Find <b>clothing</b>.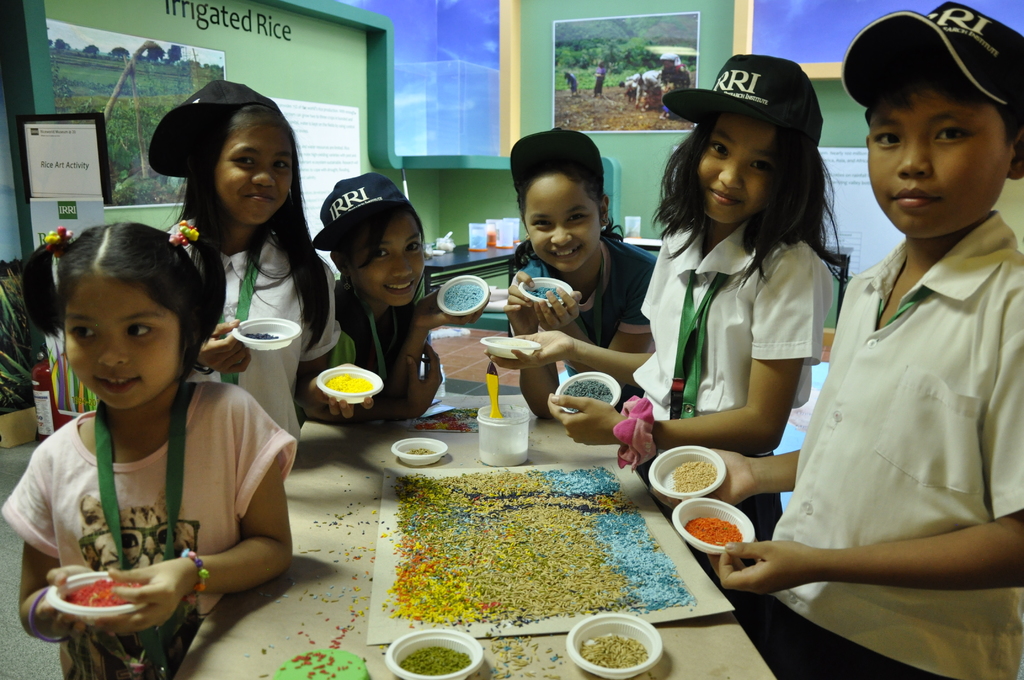
box=[319, 161, 420, 245].
